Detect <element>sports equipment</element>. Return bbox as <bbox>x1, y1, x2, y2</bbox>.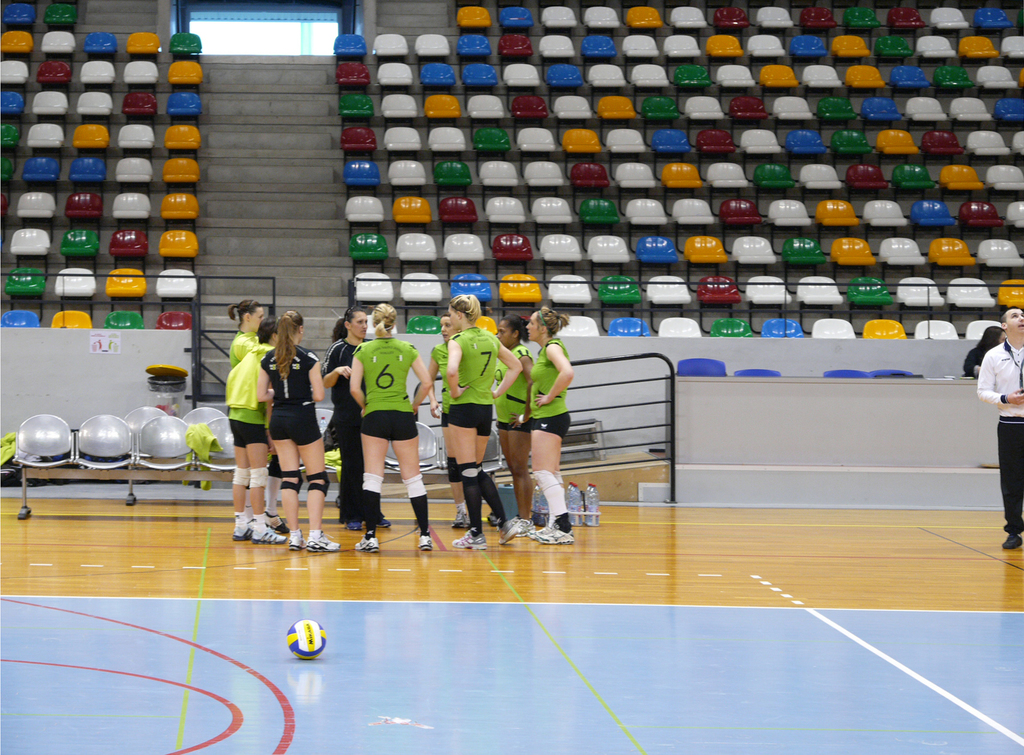
<bbox>307, 531, 342, 553</bbox>.
